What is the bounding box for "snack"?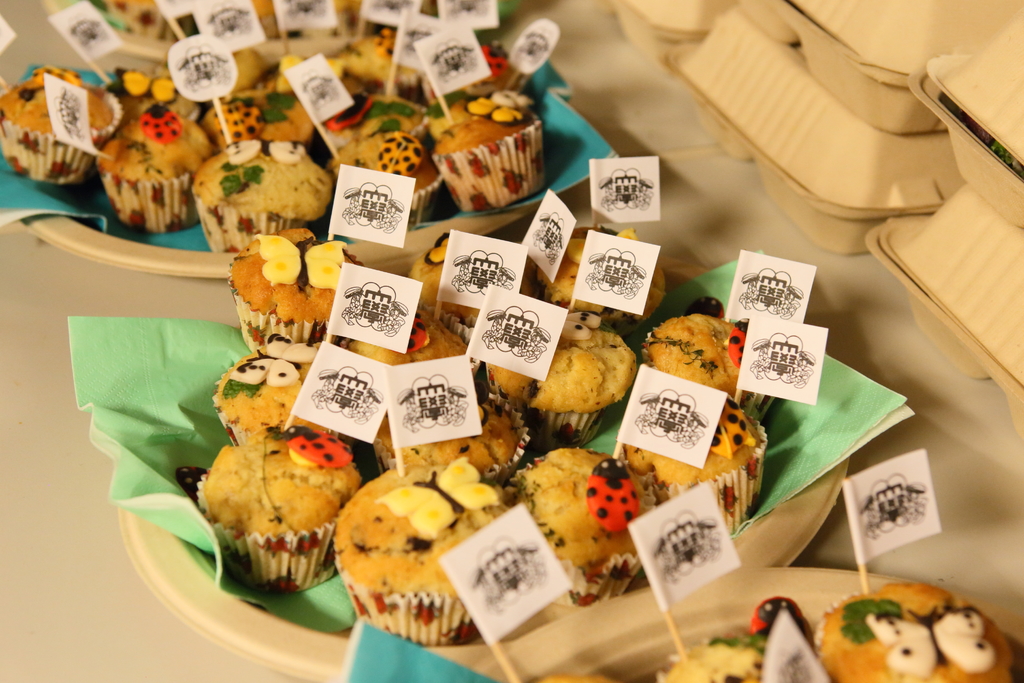
locate(808, 580, 1004, 682).
